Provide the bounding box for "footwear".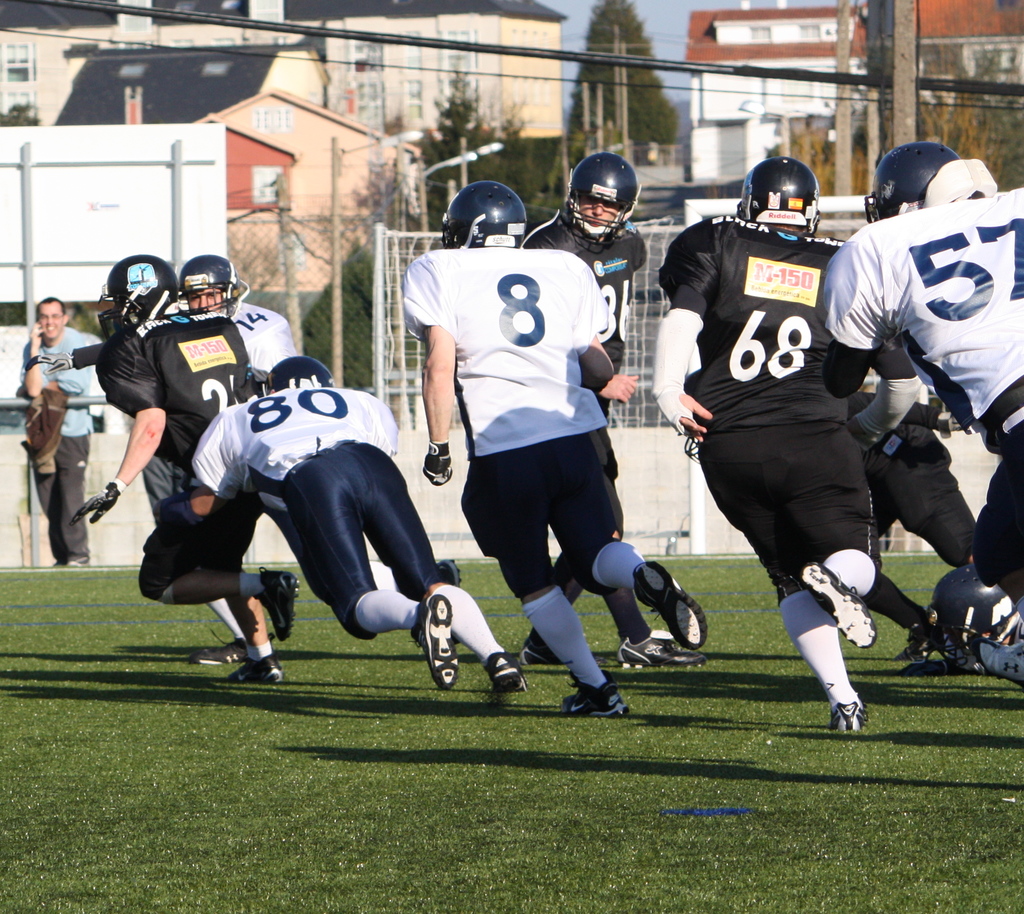
box=[522, 632, 558, 665].
